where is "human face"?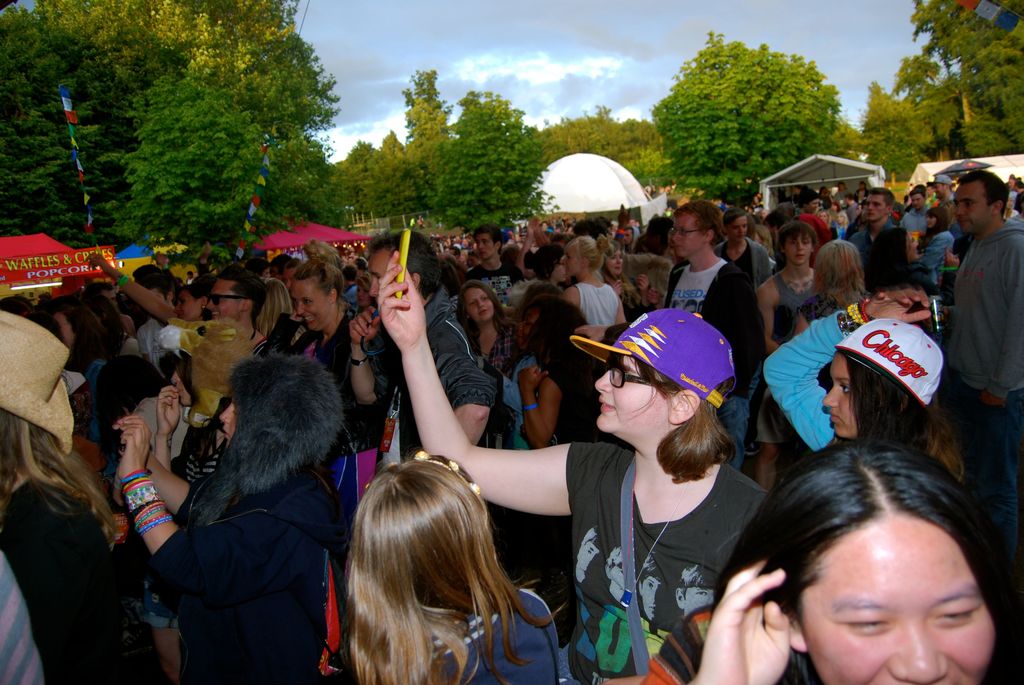
rect(673, 214, 700, 256).
